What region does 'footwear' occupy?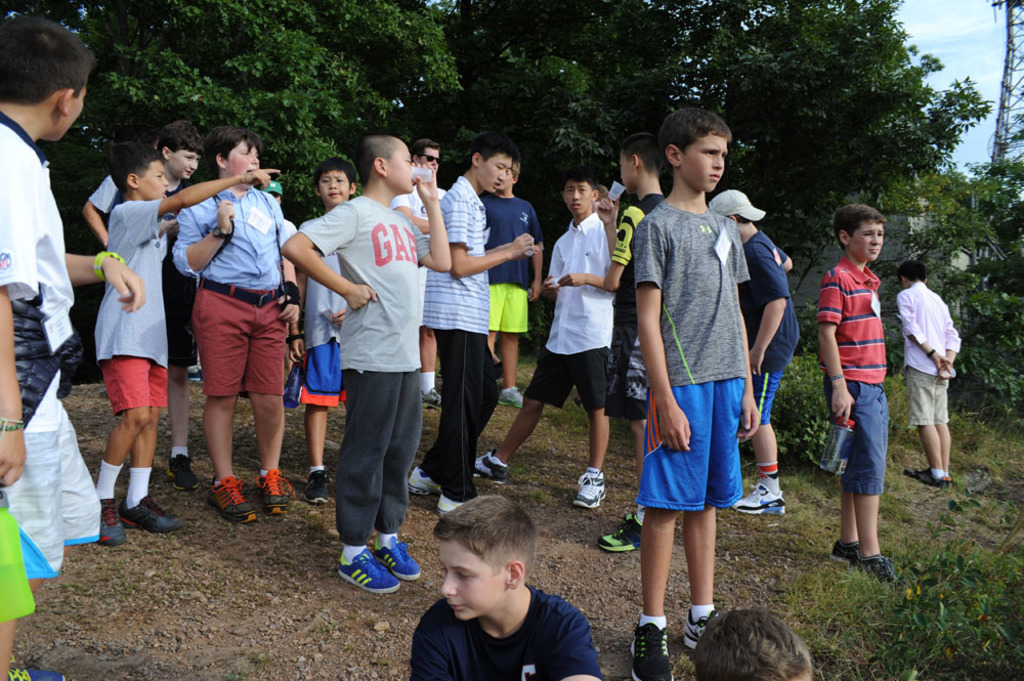
<bbox>496, 386, 526, 411</bbox>.
